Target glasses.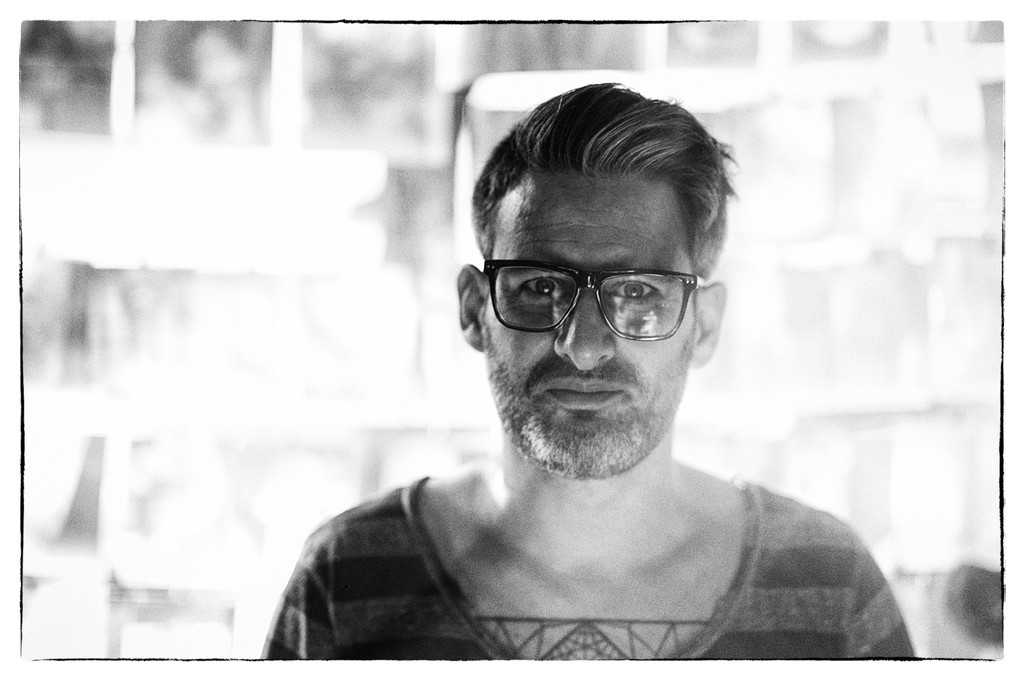
Target region: <box>483,260,706,346</box>.
